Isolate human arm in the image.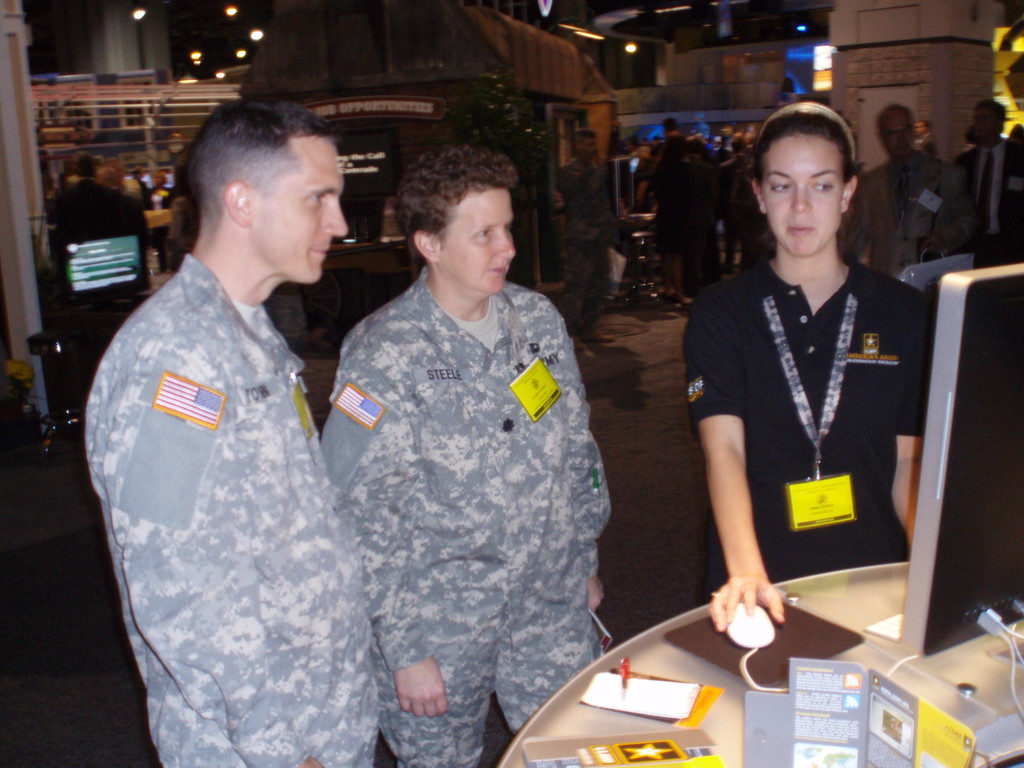
Isolated region: box=[556, 163, 607, 209].
